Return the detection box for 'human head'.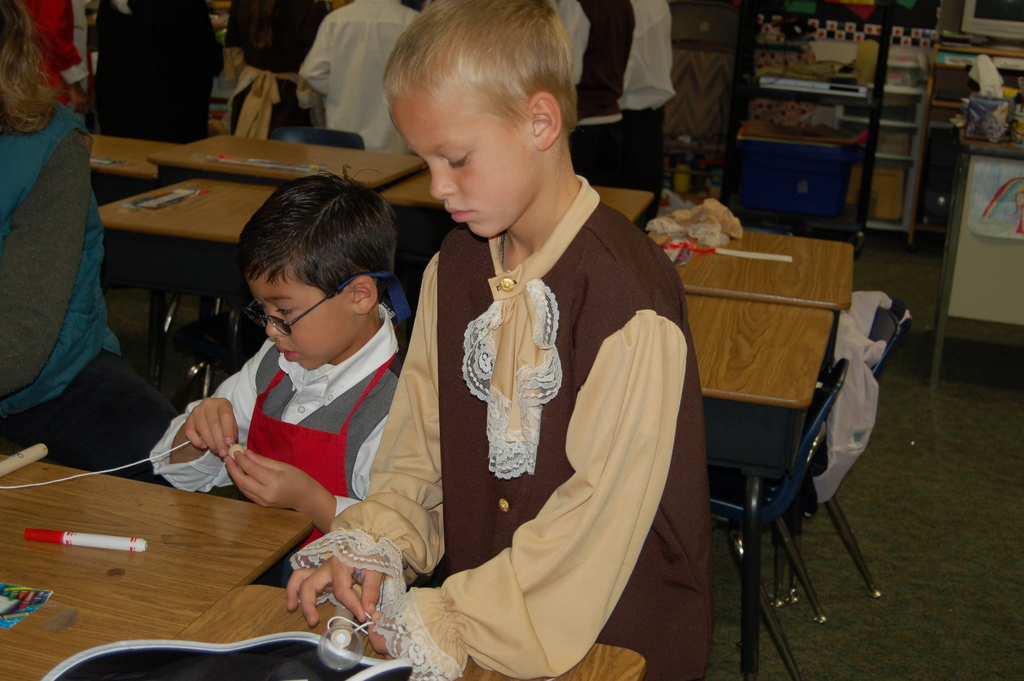
<region>237, 172, 399, 372</region>.
